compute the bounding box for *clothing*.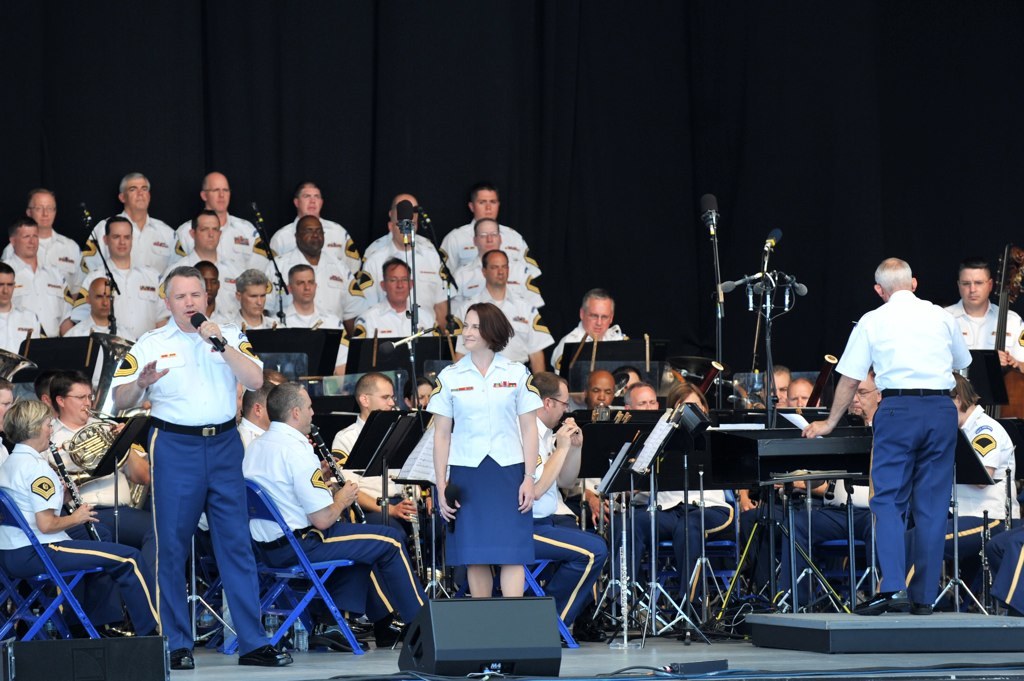
[left=105, top=311, right=281, bottom=666].
